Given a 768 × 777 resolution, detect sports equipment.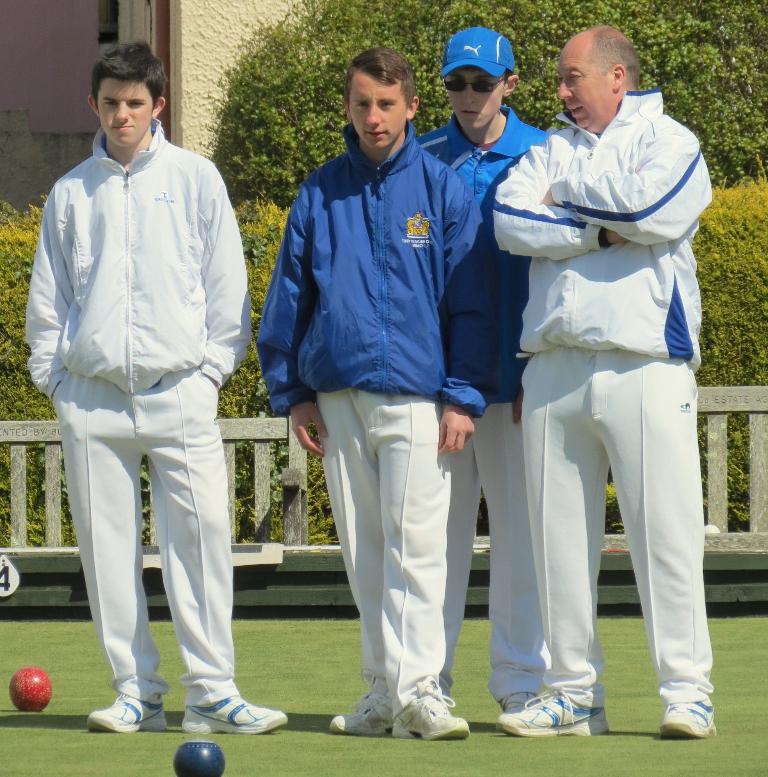
391/679/468/740.
